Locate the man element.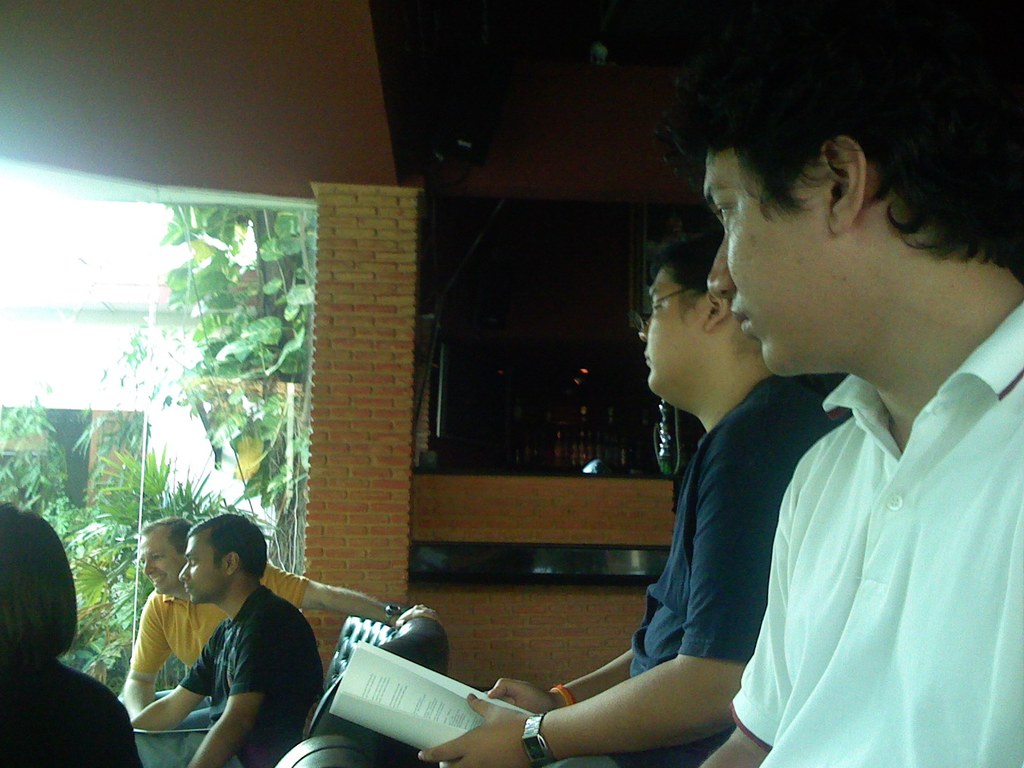
Element bbox: (102,519,442,734).
